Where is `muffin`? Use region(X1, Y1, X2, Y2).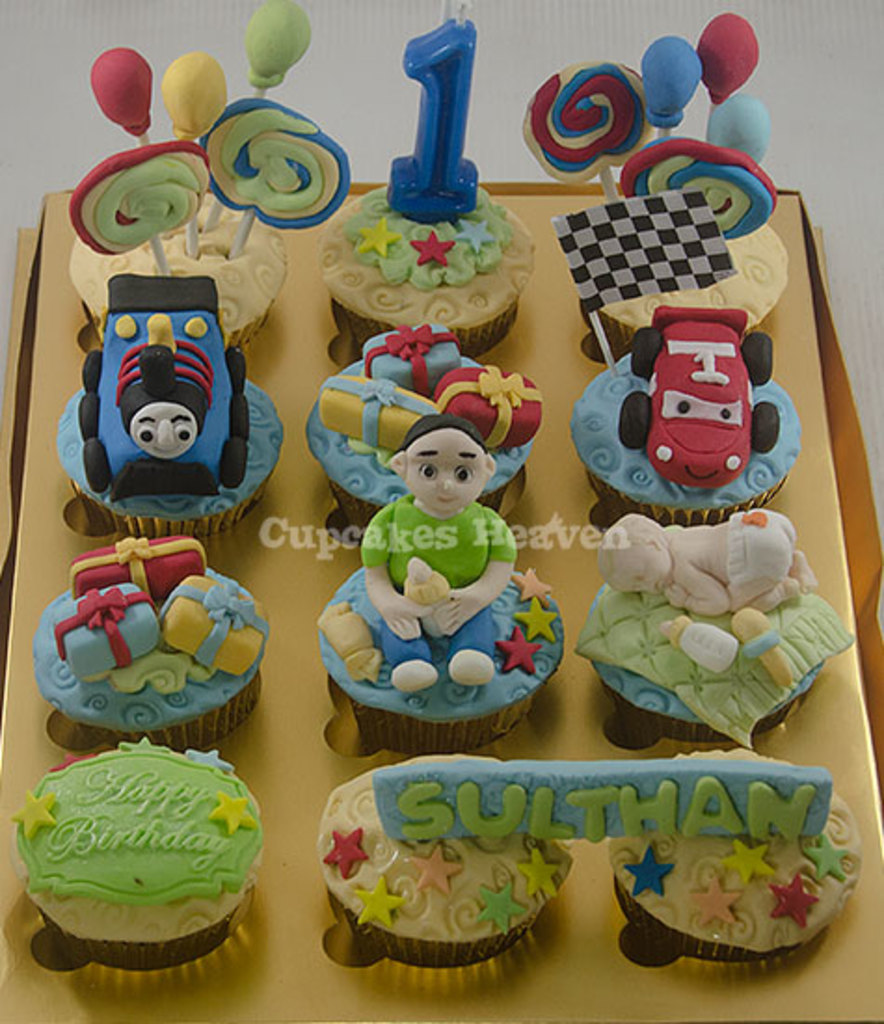
region(48, 277, 287, 536).
